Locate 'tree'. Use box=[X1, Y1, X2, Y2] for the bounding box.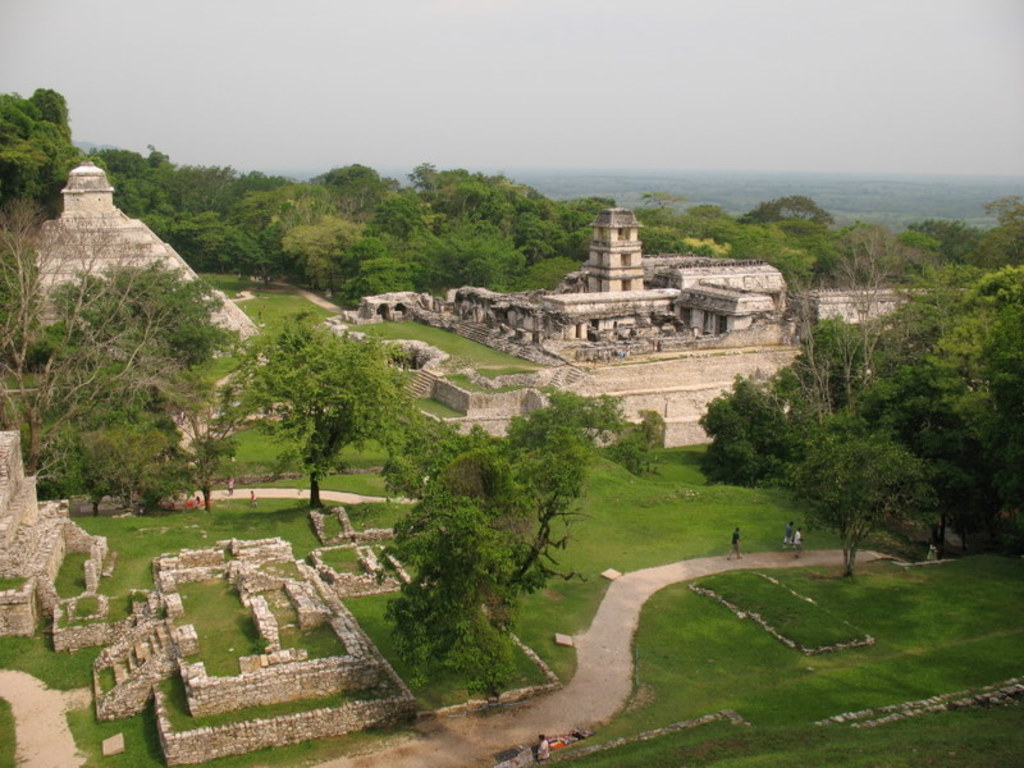
box=[371, 385, 631, 704].
